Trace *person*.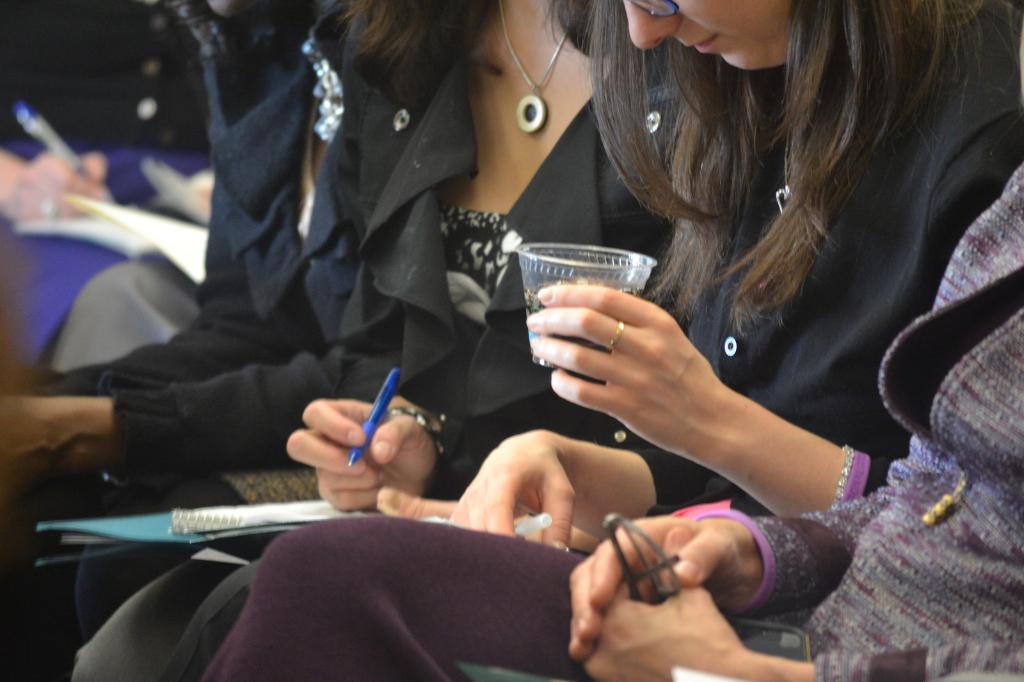
Traced to l=192, t=0, r=1023, b=681.
